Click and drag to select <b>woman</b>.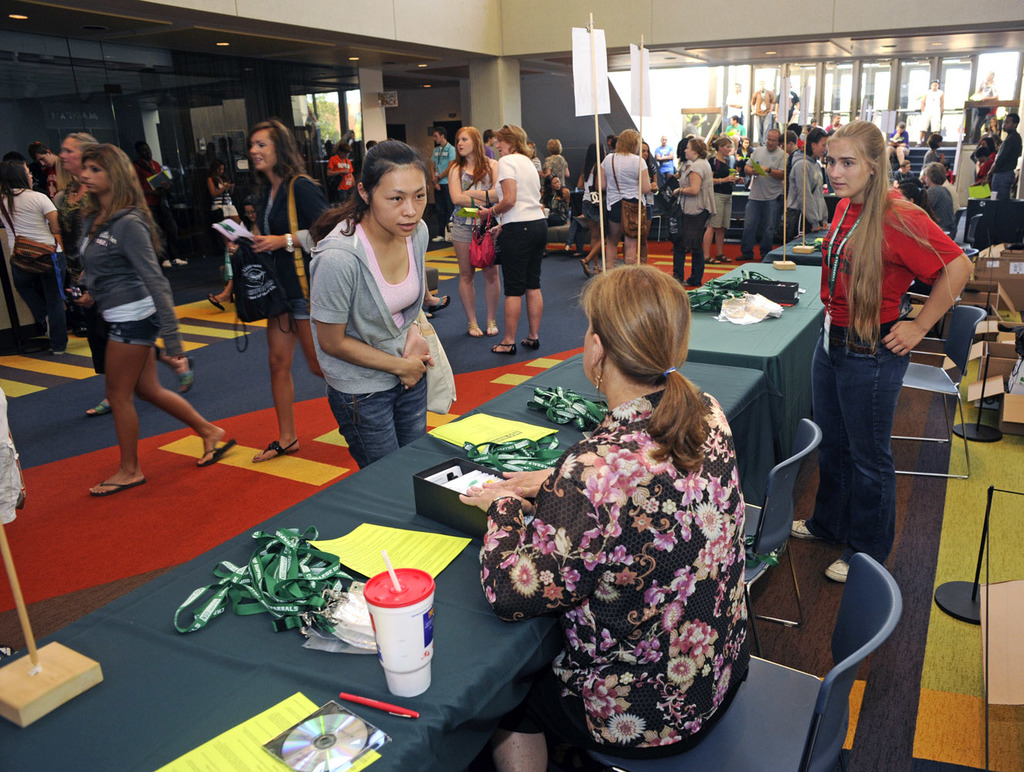
Selection: 924:161:951:239.
